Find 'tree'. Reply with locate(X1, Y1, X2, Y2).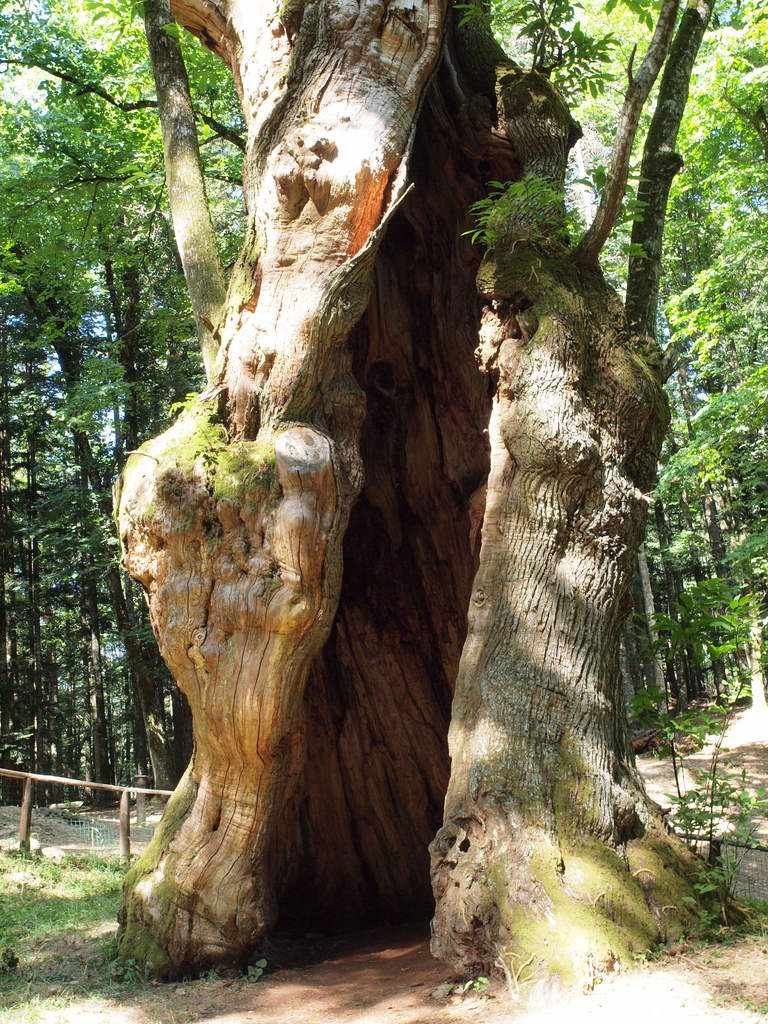
locate(122, 0, 273, 365).
